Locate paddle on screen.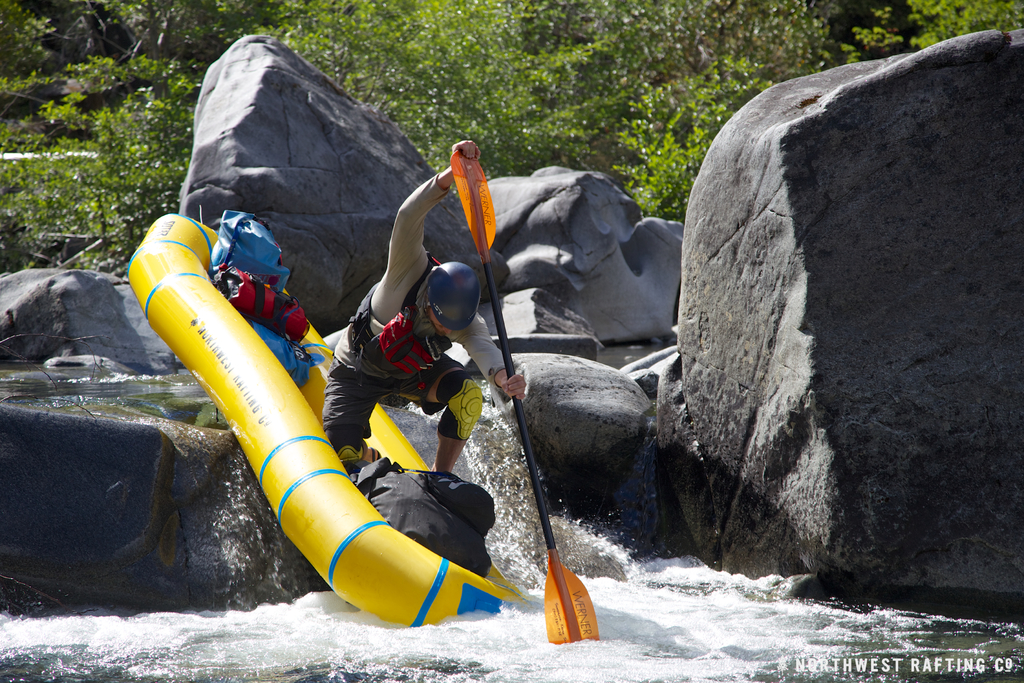
On screen at left=445, top=152, right=602, bottom=643.
